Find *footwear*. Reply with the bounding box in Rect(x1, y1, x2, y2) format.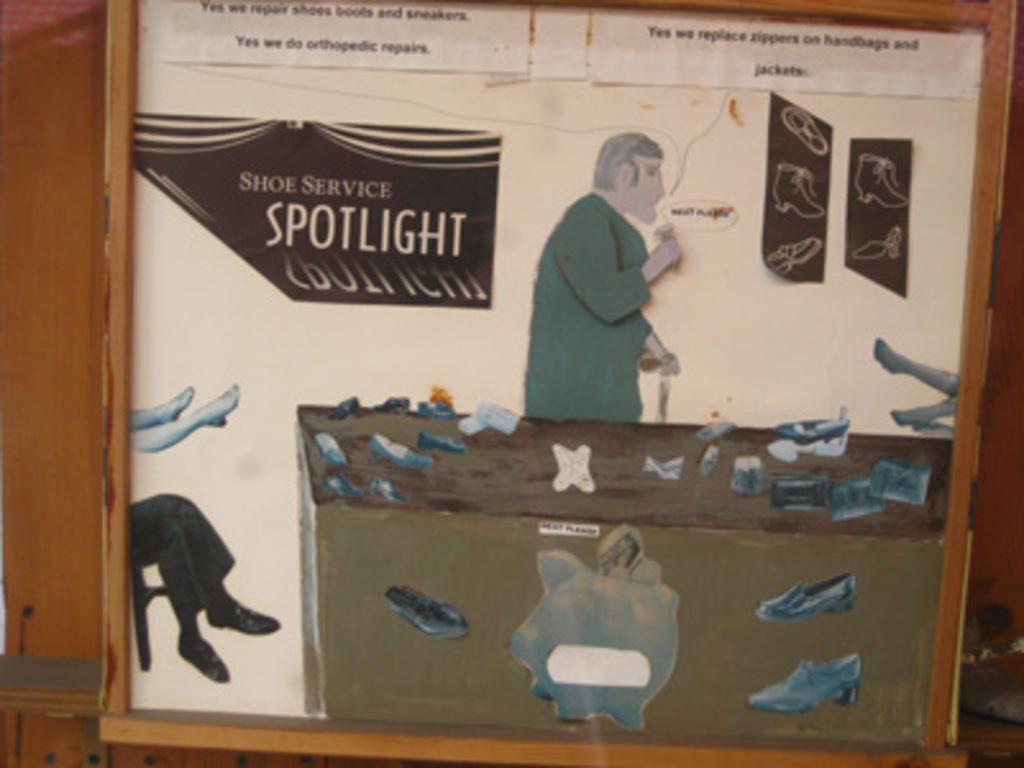
Rect(422, 433, 461, 456).
